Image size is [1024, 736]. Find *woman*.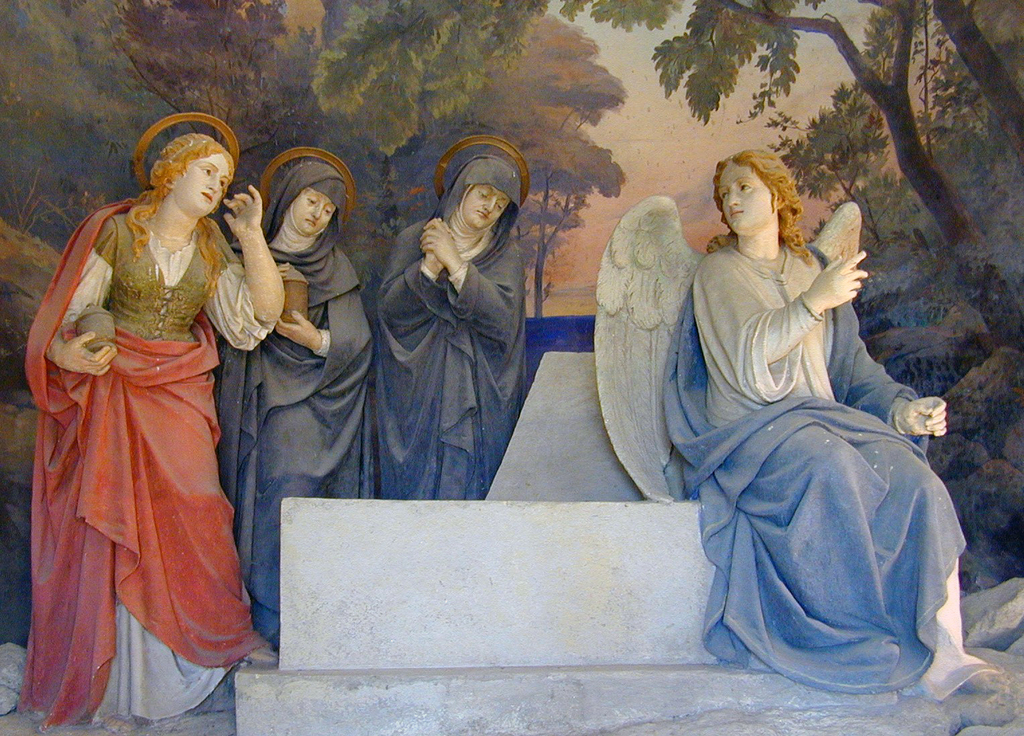
box=[215, 142, 371, 647].
